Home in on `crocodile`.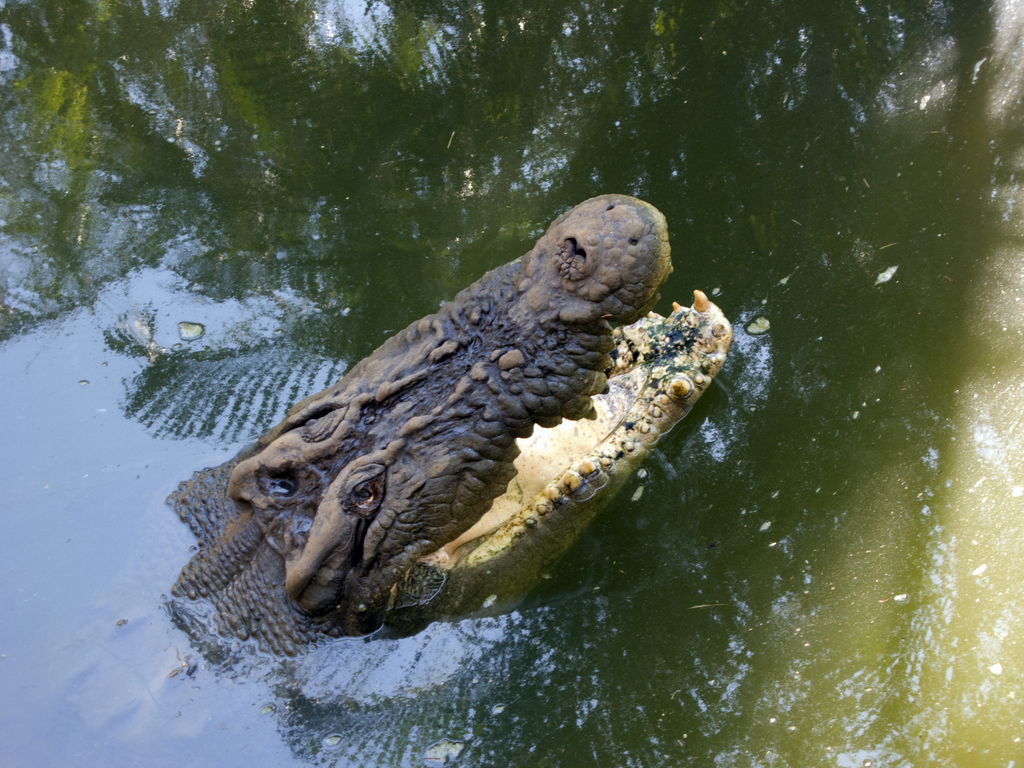
Homed in at bbox=[165, 193, 732, 656].
